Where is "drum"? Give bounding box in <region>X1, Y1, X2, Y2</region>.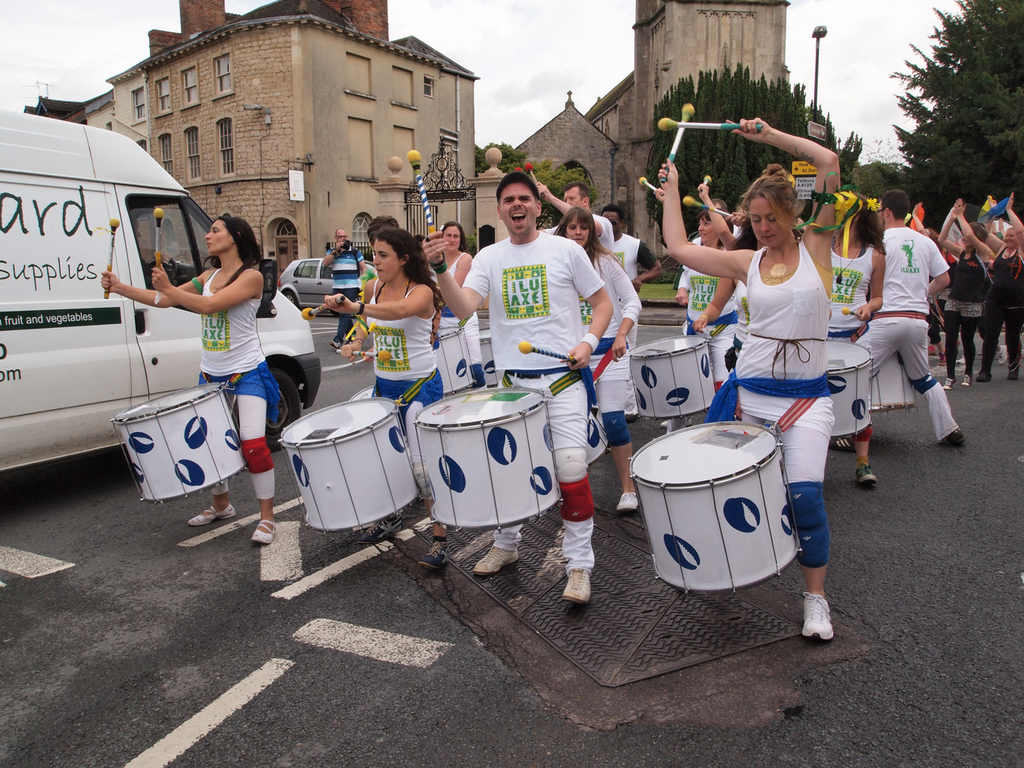
<region>350, 387, 377, 400</region>.
